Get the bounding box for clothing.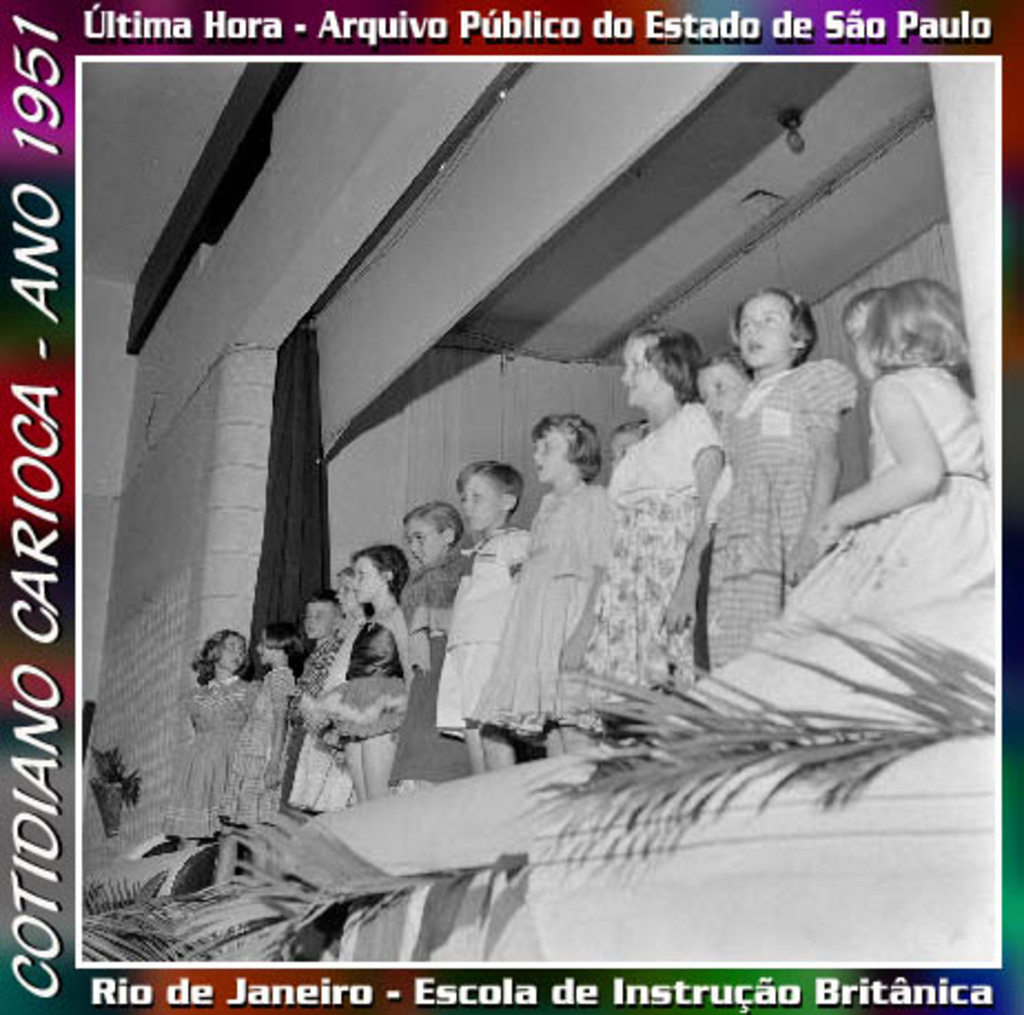
select_region(459, 492, 605, 731).
